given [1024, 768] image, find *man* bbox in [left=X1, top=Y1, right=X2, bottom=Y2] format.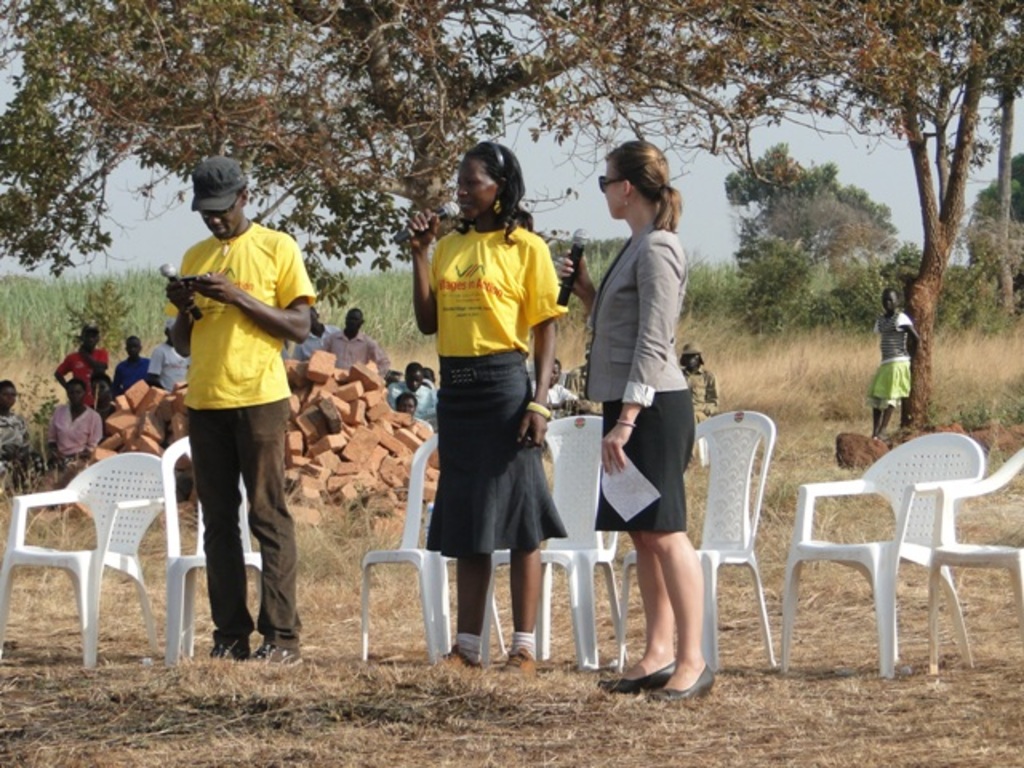
[left=150, top=325, right=189, bottom=387].
